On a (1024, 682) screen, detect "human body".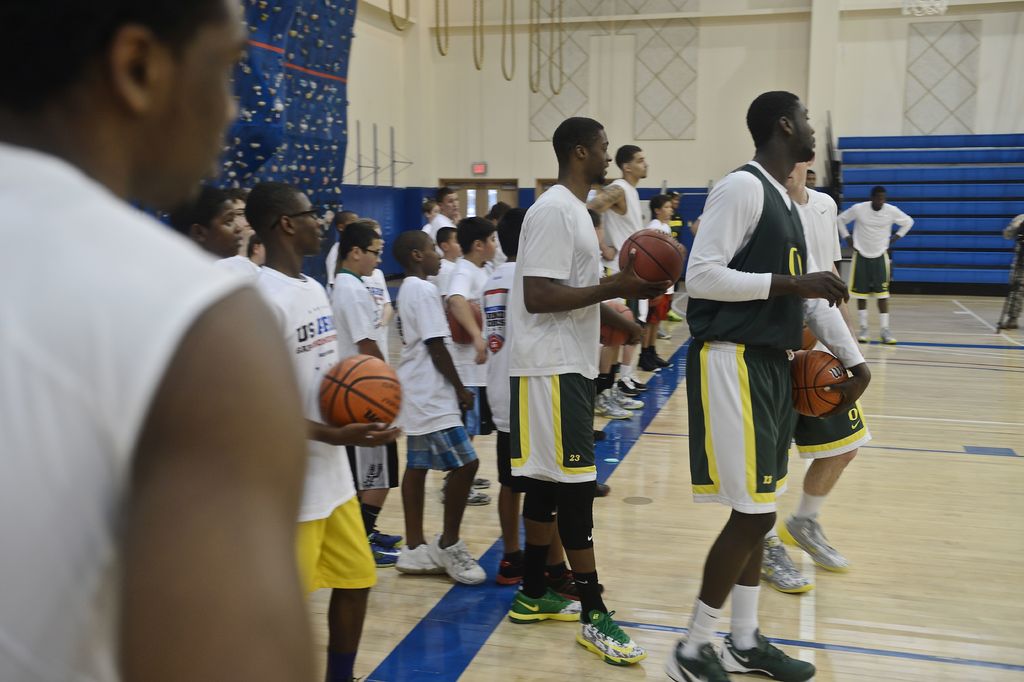
19 8 348 681.
